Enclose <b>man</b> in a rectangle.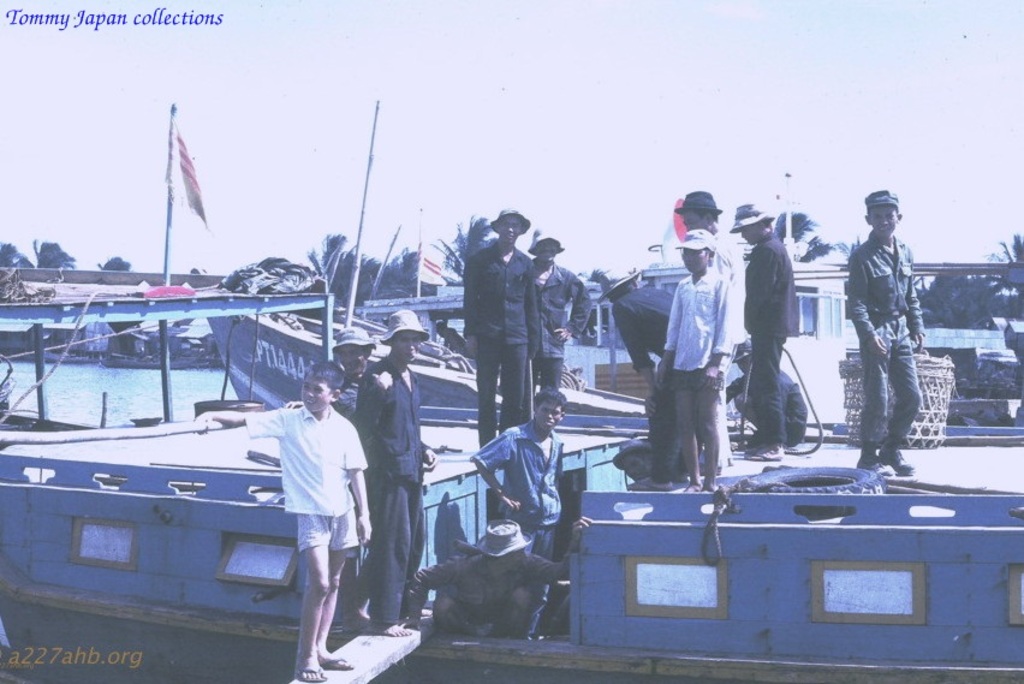
343/303/440/642.
